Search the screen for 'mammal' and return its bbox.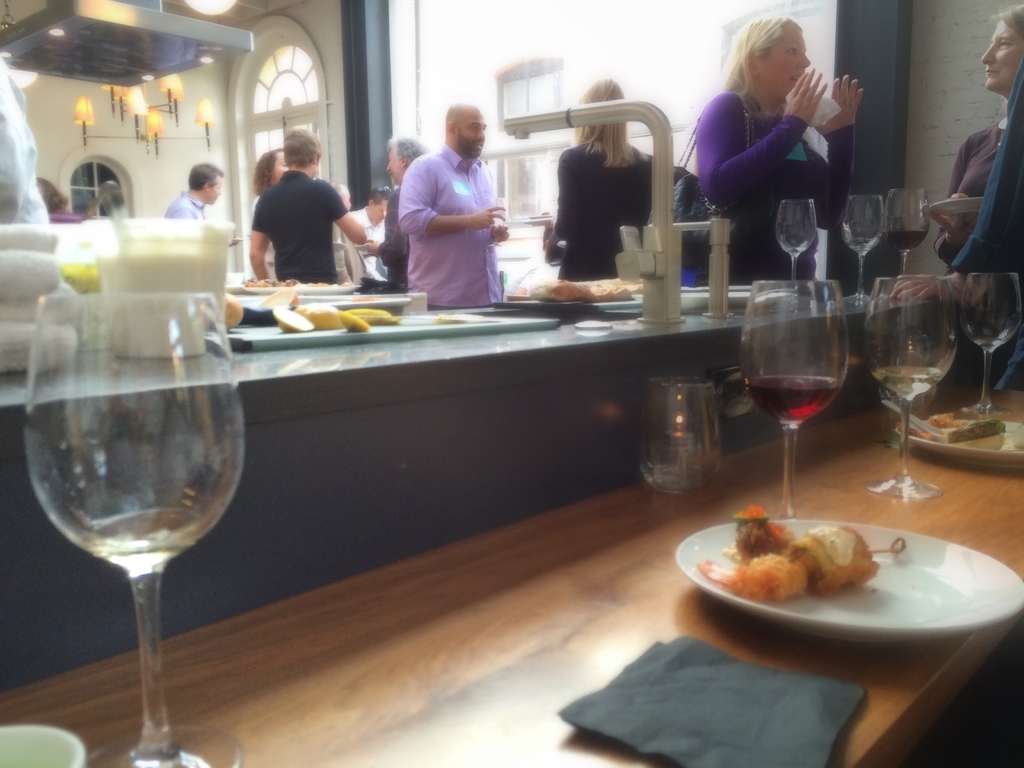
Found: pyautogui.locateOnScreen(165, 161, 228, 246).
